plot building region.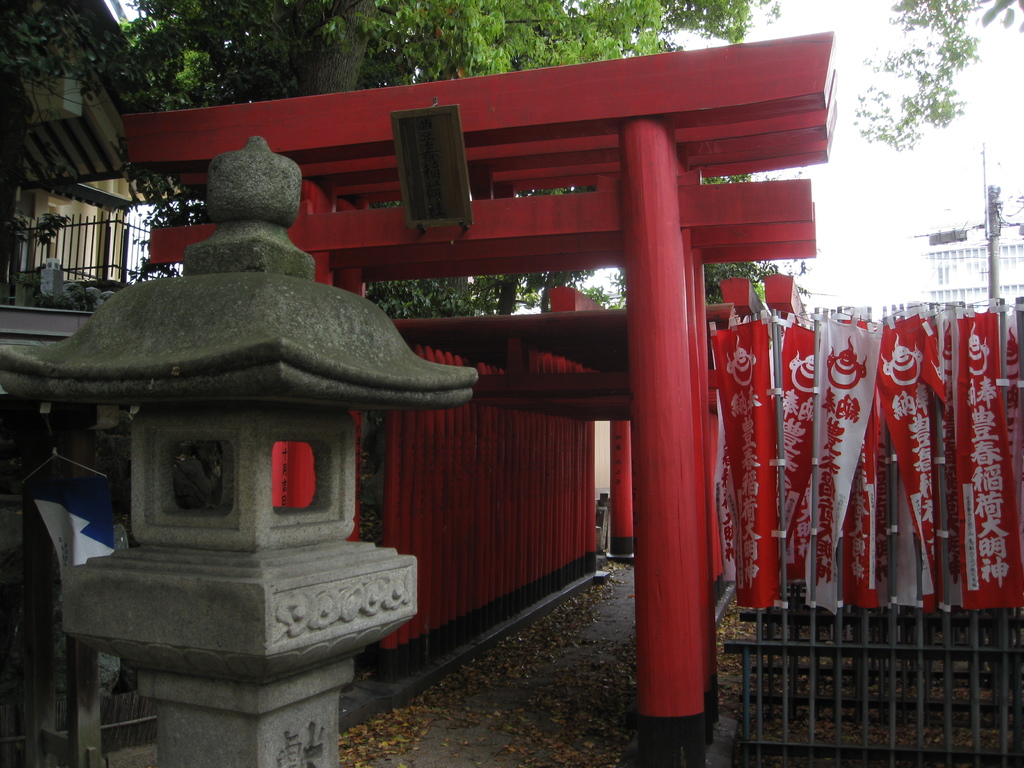
Plotted at left=0, top=0, right=153, bottom=294.
